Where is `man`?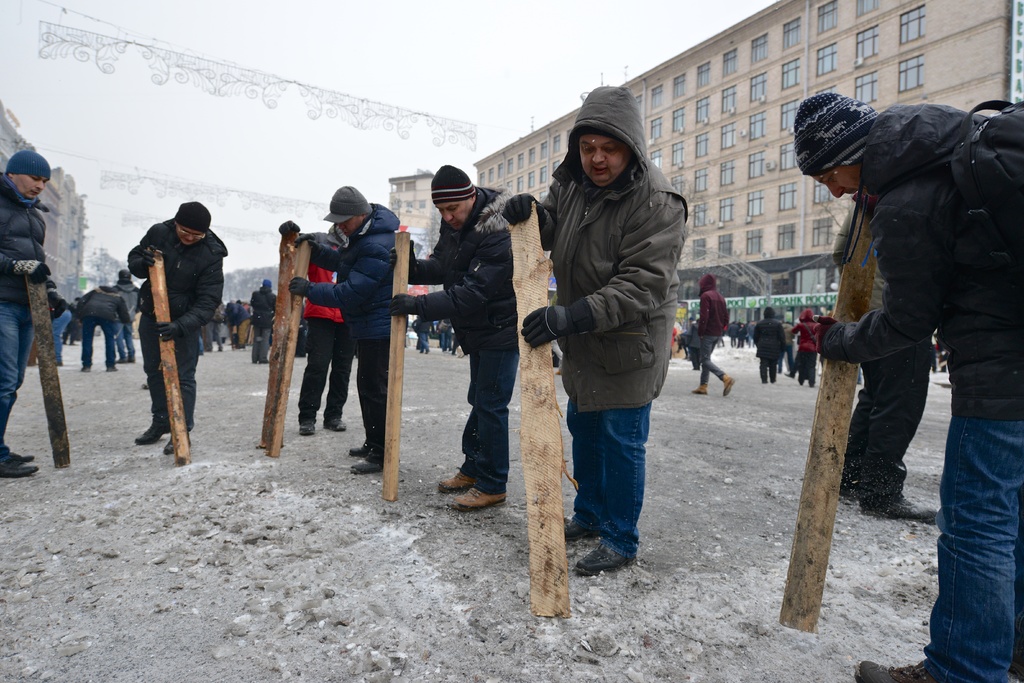
bbox=[129, 203, 230, 452].
